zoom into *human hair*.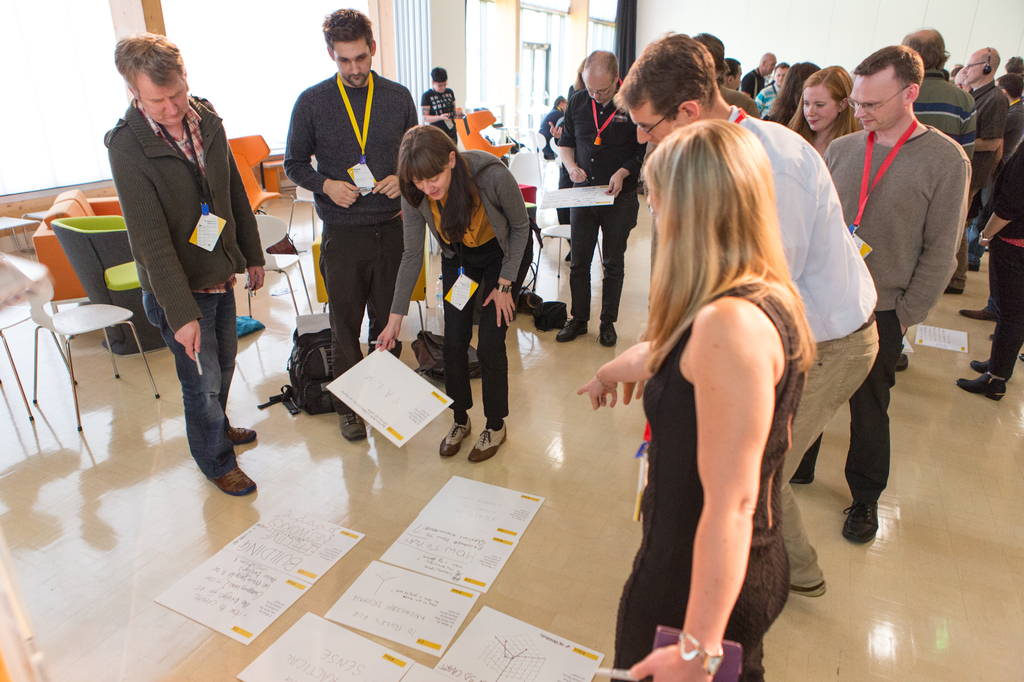
Zoom target: crop(322, 7, 374, 57).
